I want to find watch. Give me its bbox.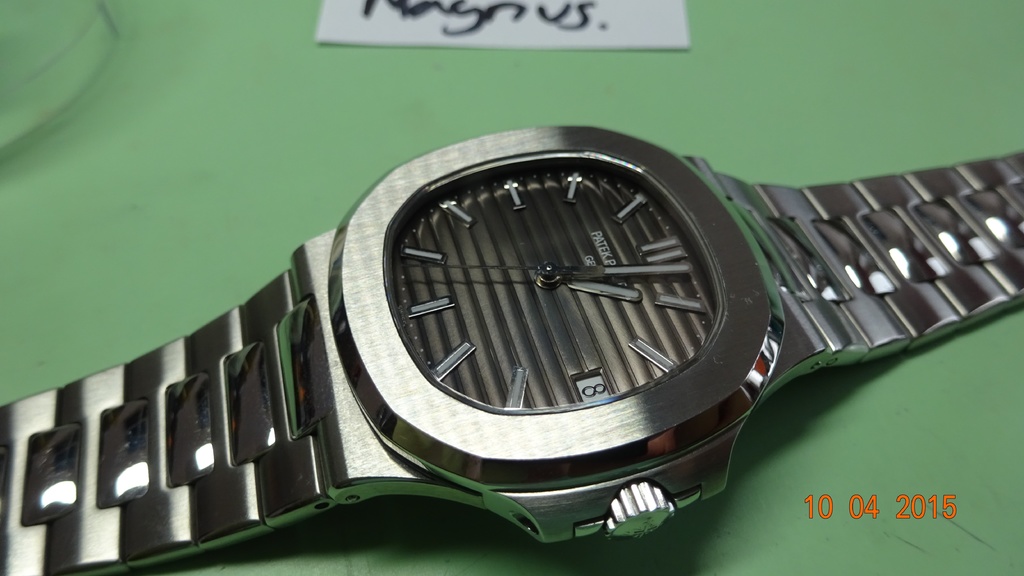
l=0, t=126, r=1023, b=575.
